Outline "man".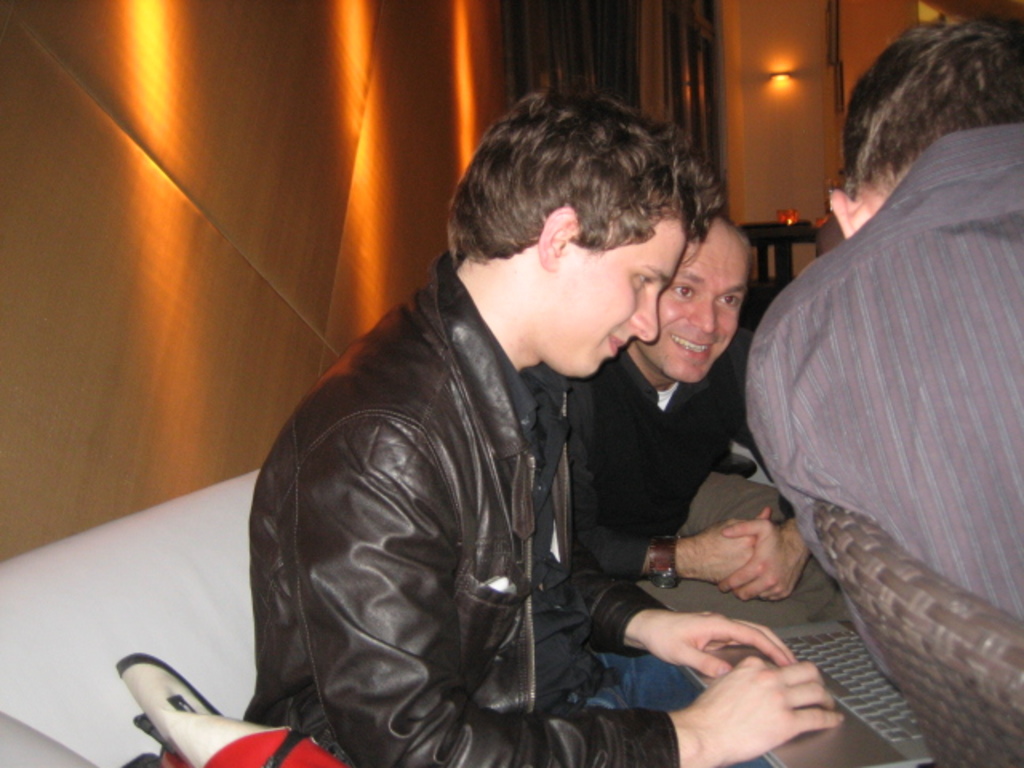
Outline: [left=590, top=202, right=824, bottom=610].
